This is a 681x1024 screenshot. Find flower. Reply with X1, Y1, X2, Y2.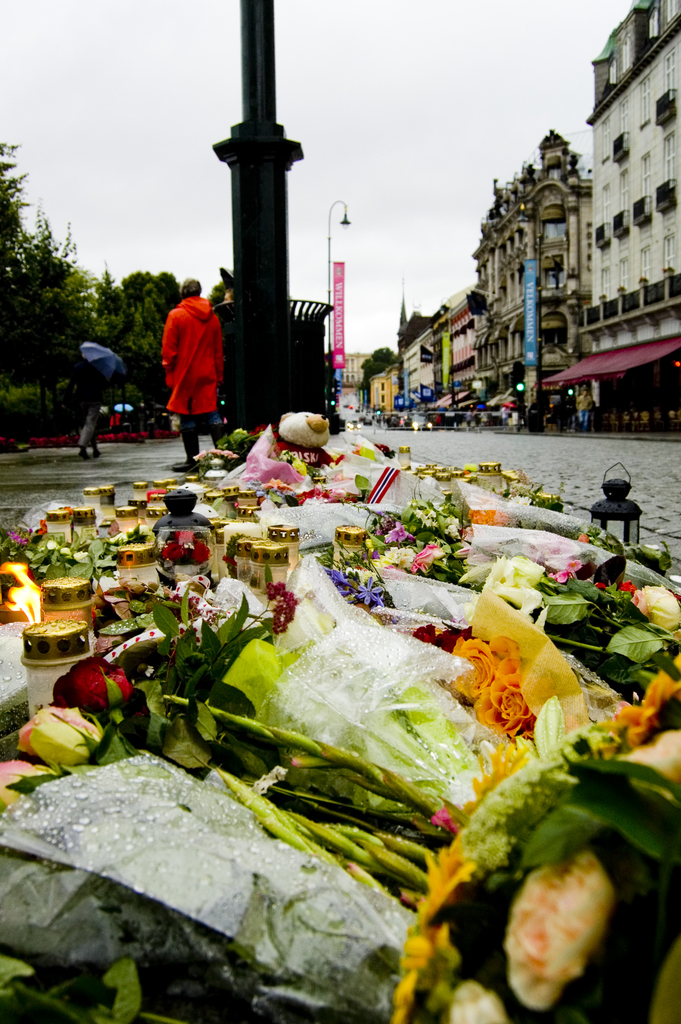
383, 514, 413, 547.
